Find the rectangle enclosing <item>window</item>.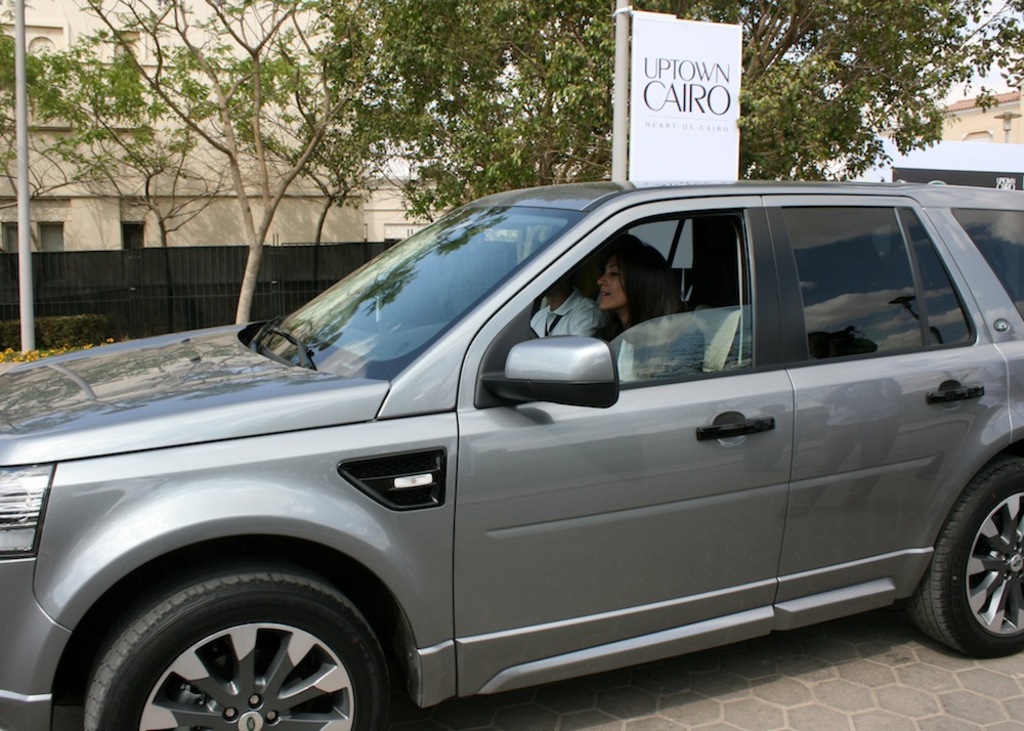
(41,215,66,249).
